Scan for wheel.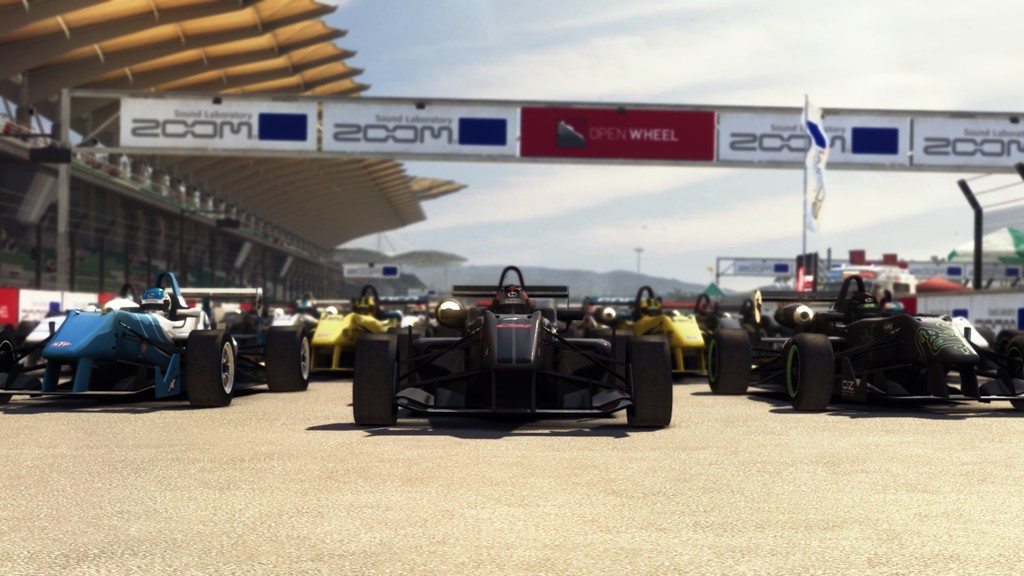
Scan result: 975, 325, 993, 367.
